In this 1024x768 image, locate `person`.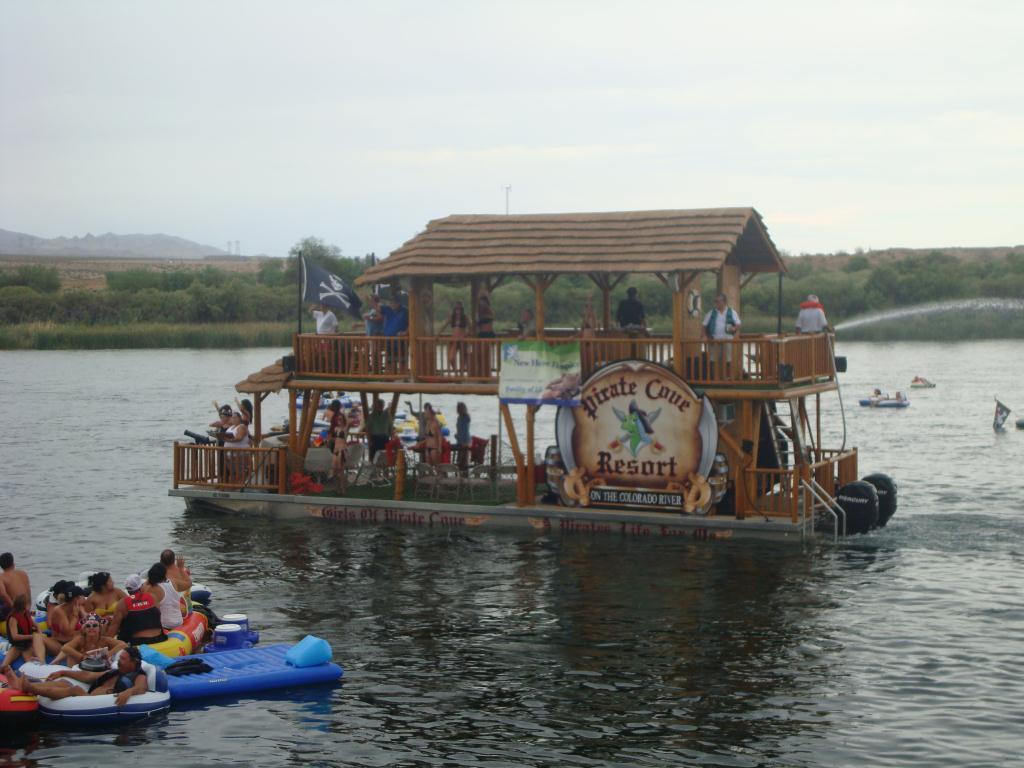
Bounding box: detection(0, 540, 34, 604).
